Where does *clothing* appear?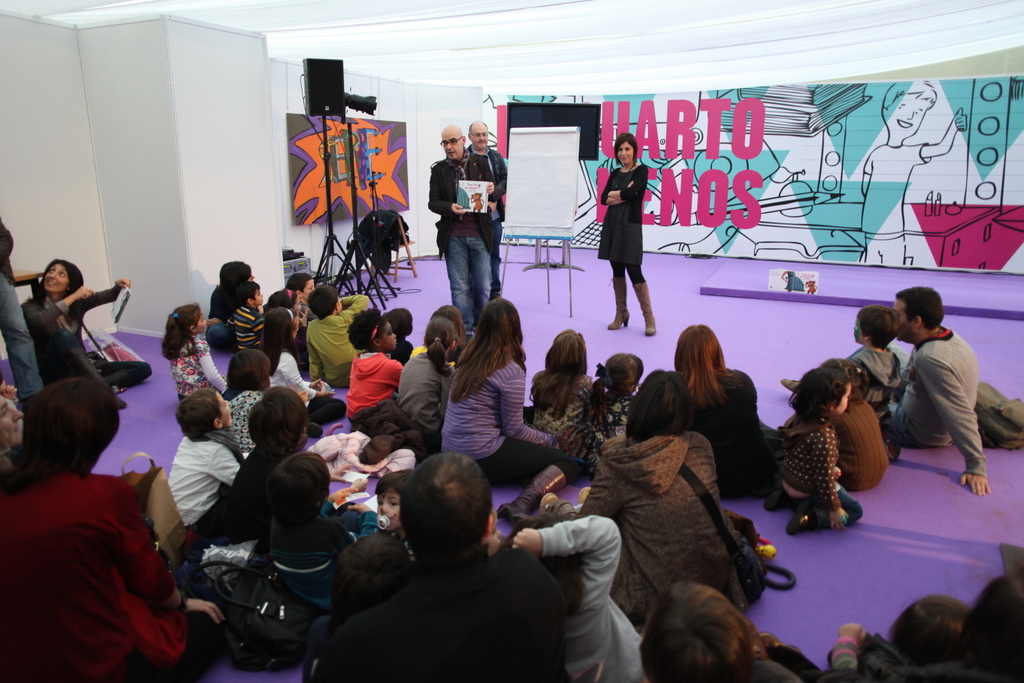
Appears at 468,142,508,269.
